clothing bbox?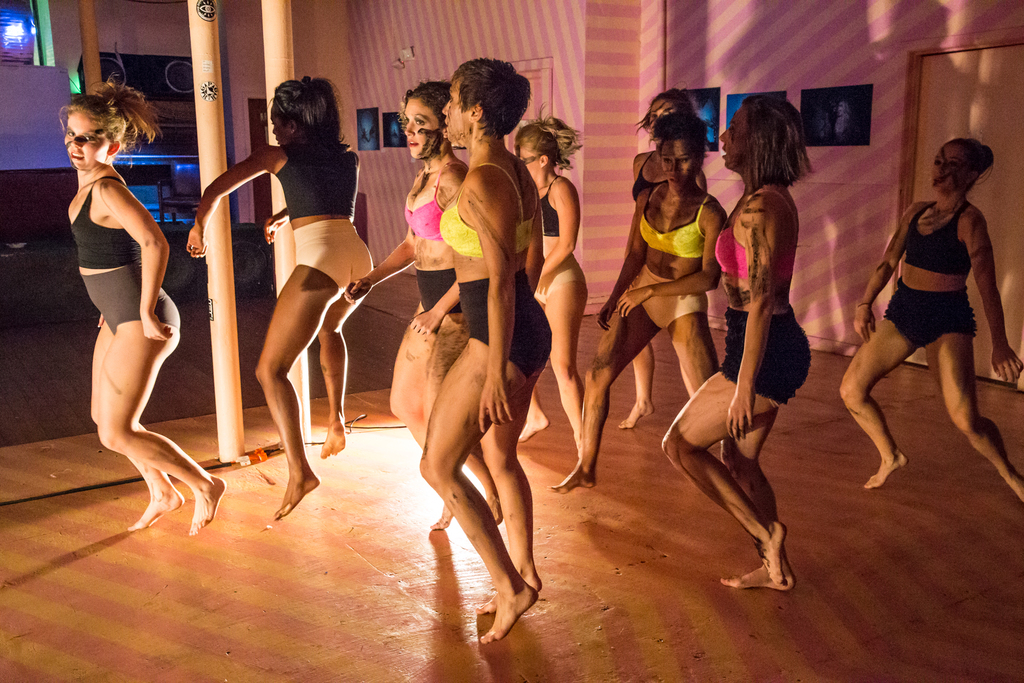
x1=900 y1=199 x2=975 y2=277
